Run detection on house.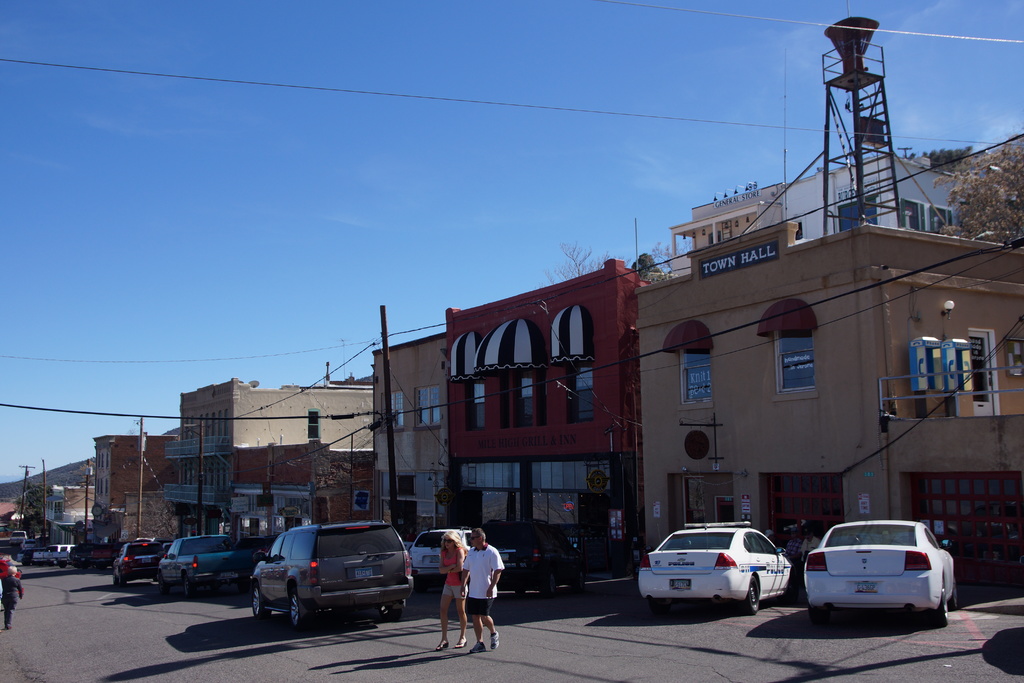
Result: pyautogui.locateOnScreen(378, 333, 454, 550).
